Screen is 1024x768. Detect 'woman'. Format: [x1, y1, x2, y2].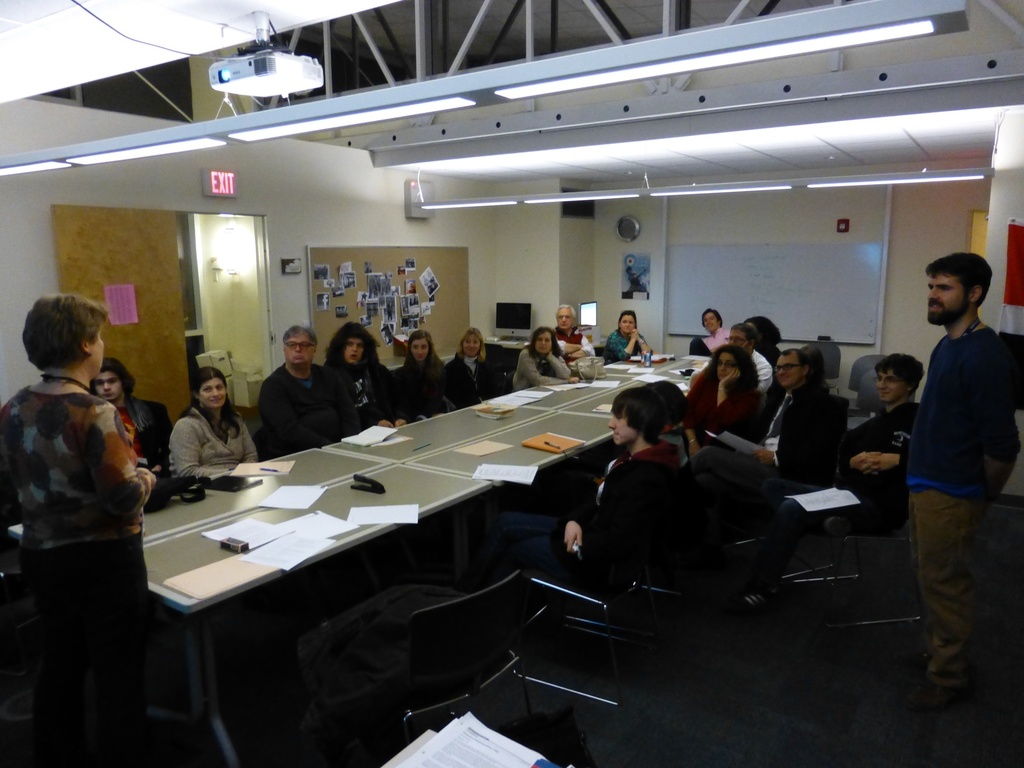
[838, 351, 928, 512].
